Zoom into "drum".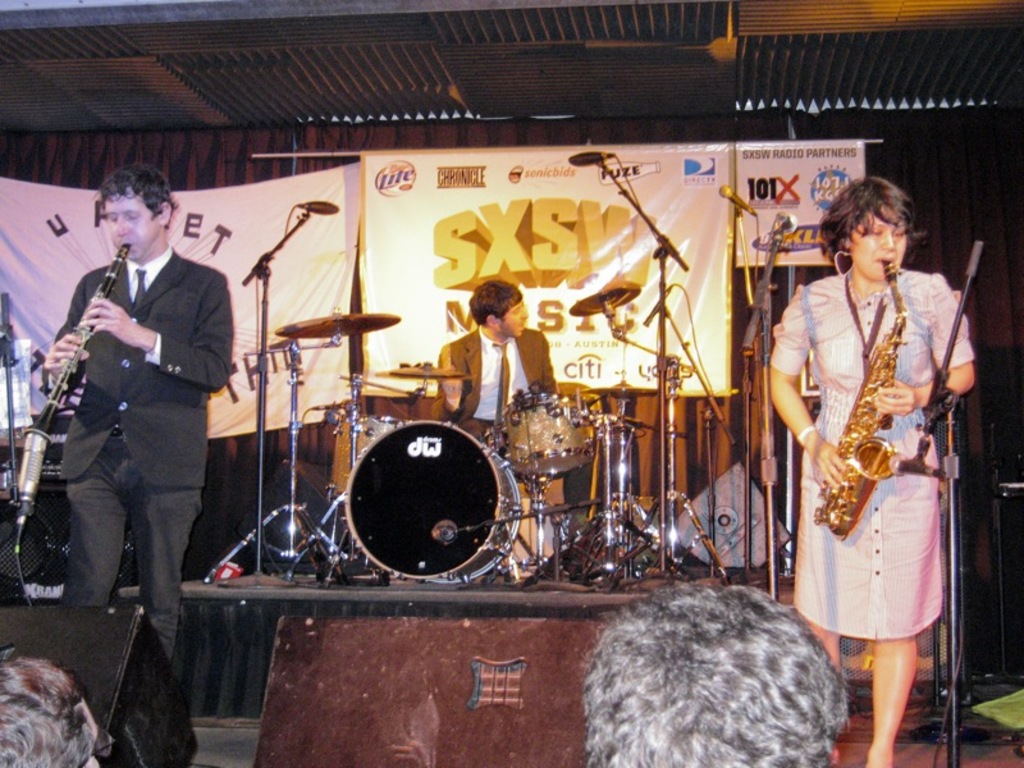
Zoom target: [346, 421, 525, 586].
